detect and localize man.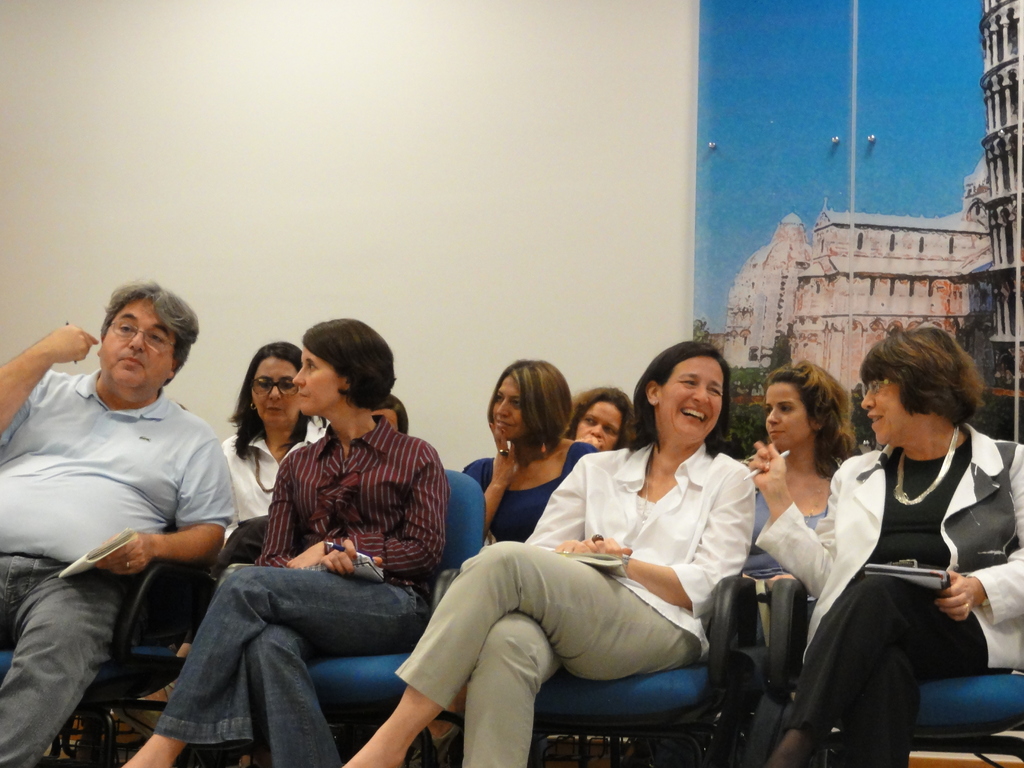
Localized at BBox(10, 276, 253, 755).
